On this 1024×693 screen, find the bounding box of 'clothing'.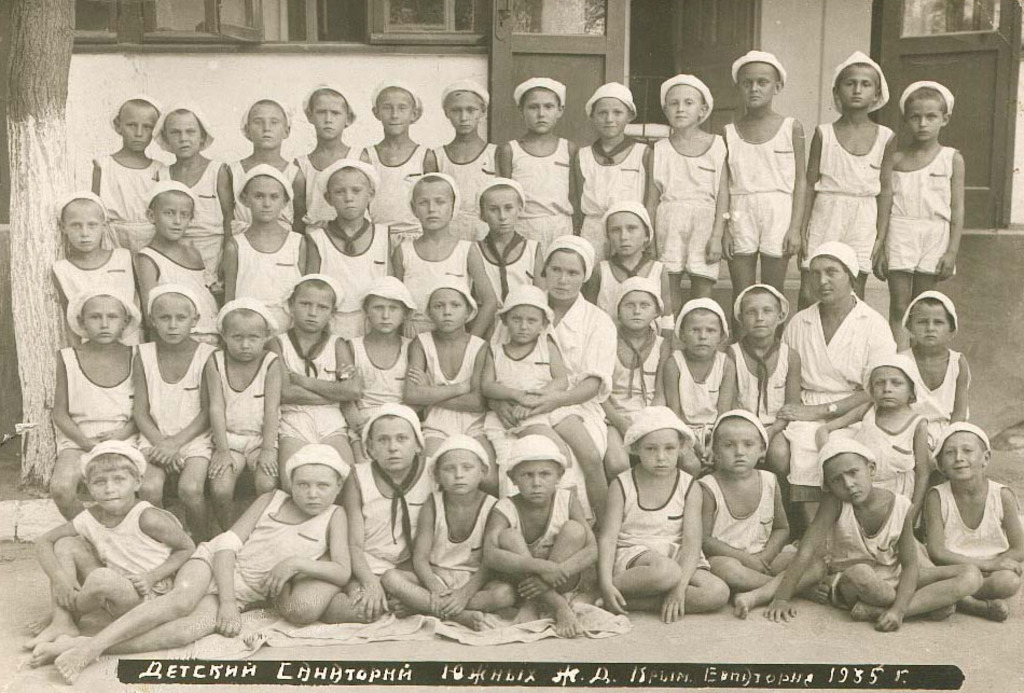
Bounding box: x1=418 y1=328 x2=490 y2=445.
